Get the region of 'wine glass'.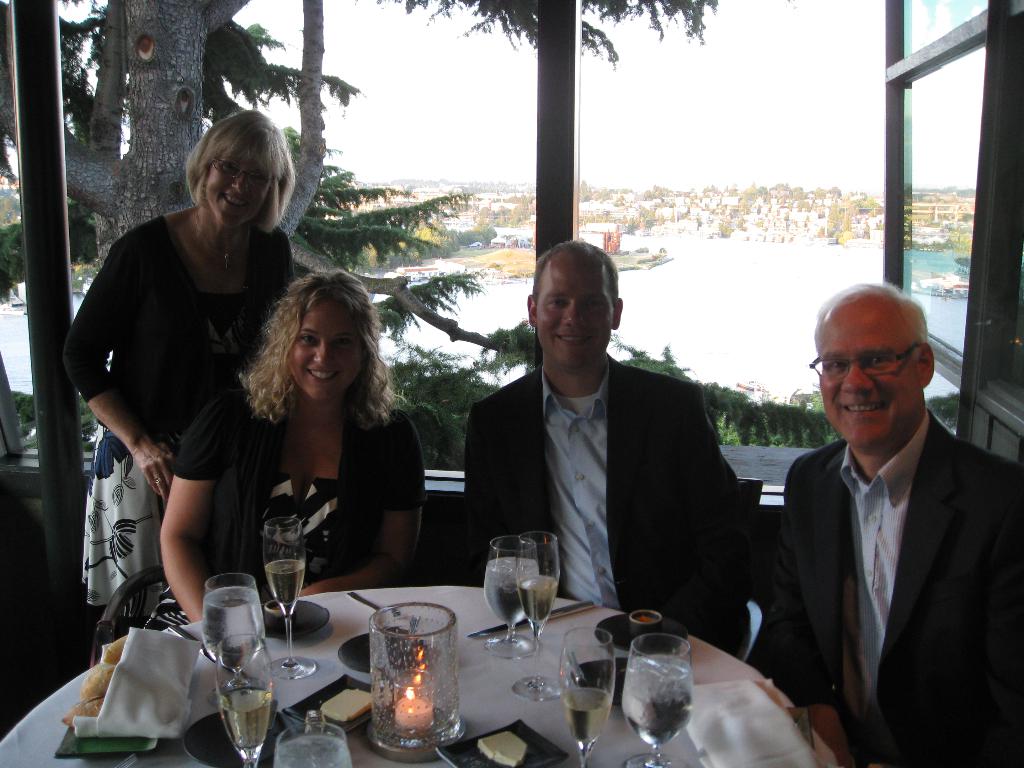
(left=515, top=532, right=556, bottom=655).
